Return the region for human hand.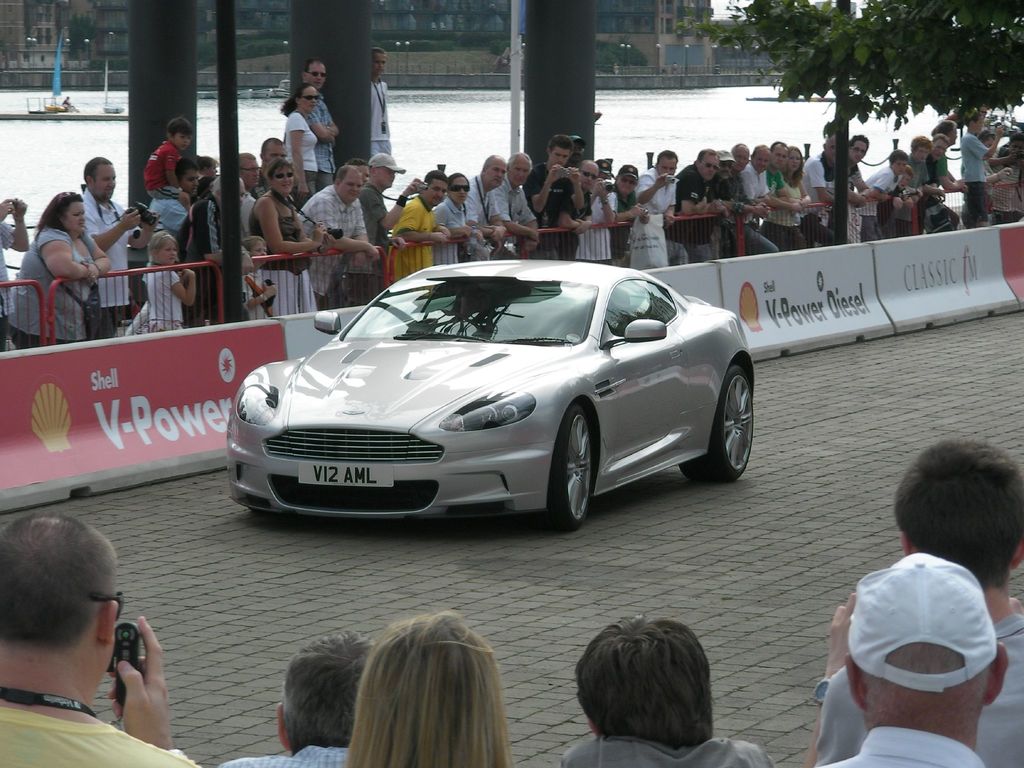
<bbox>488, 224, 505, 244</bbox>.
